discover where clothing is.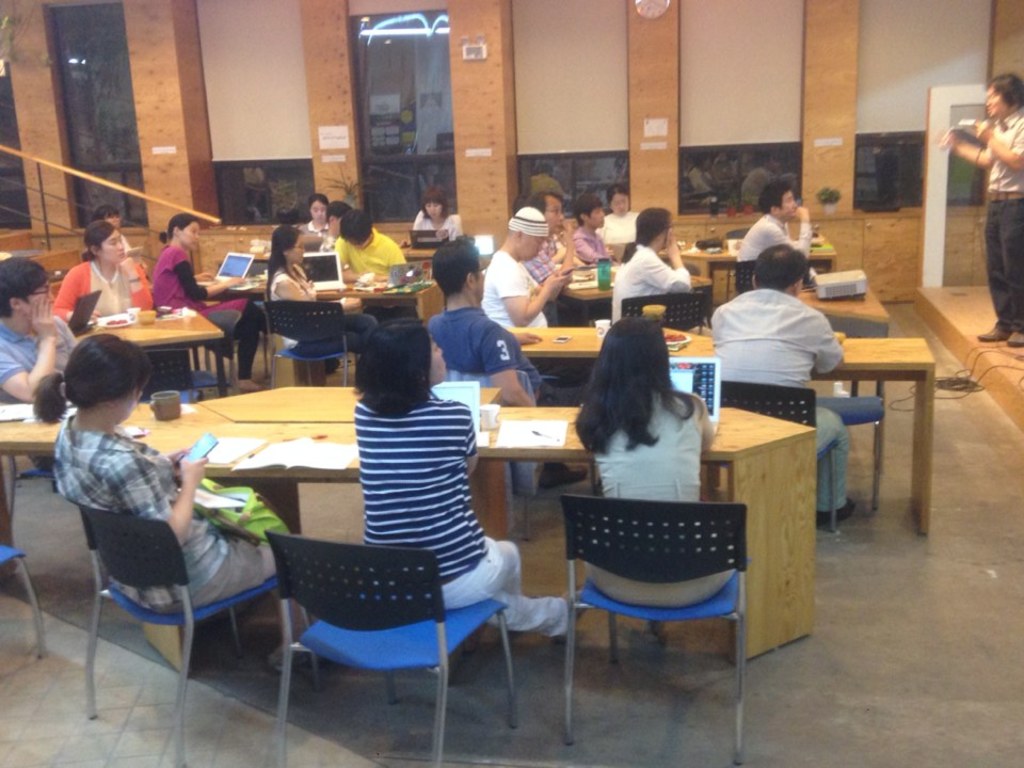
Discovered at detection(708, 291, 848, 521).
